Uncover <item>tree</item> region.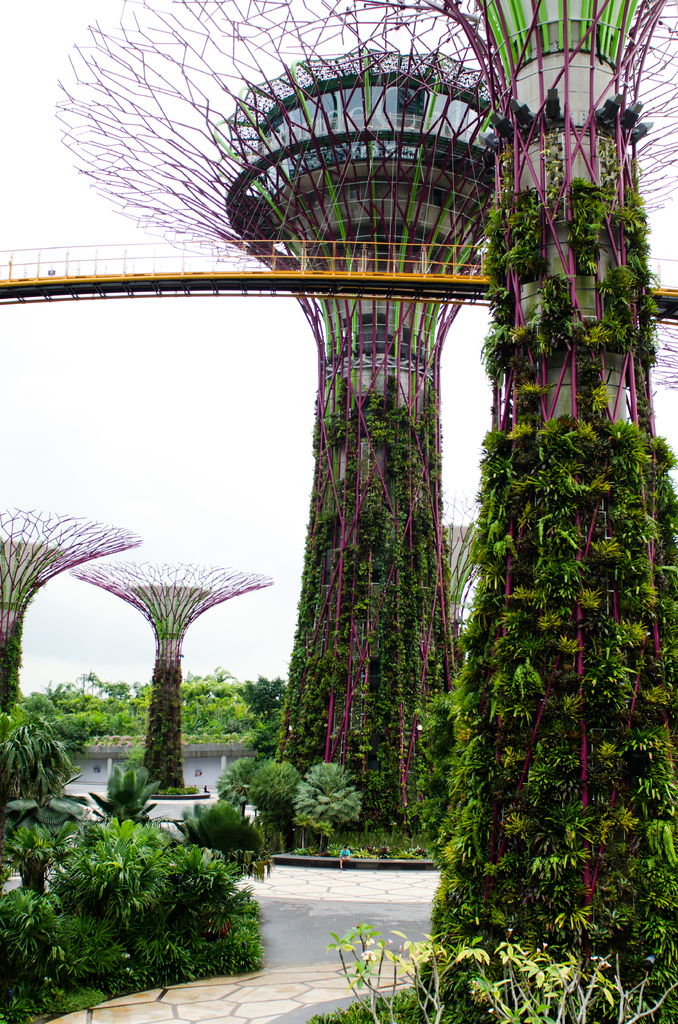
Uncovered: 216:749:256:840.
